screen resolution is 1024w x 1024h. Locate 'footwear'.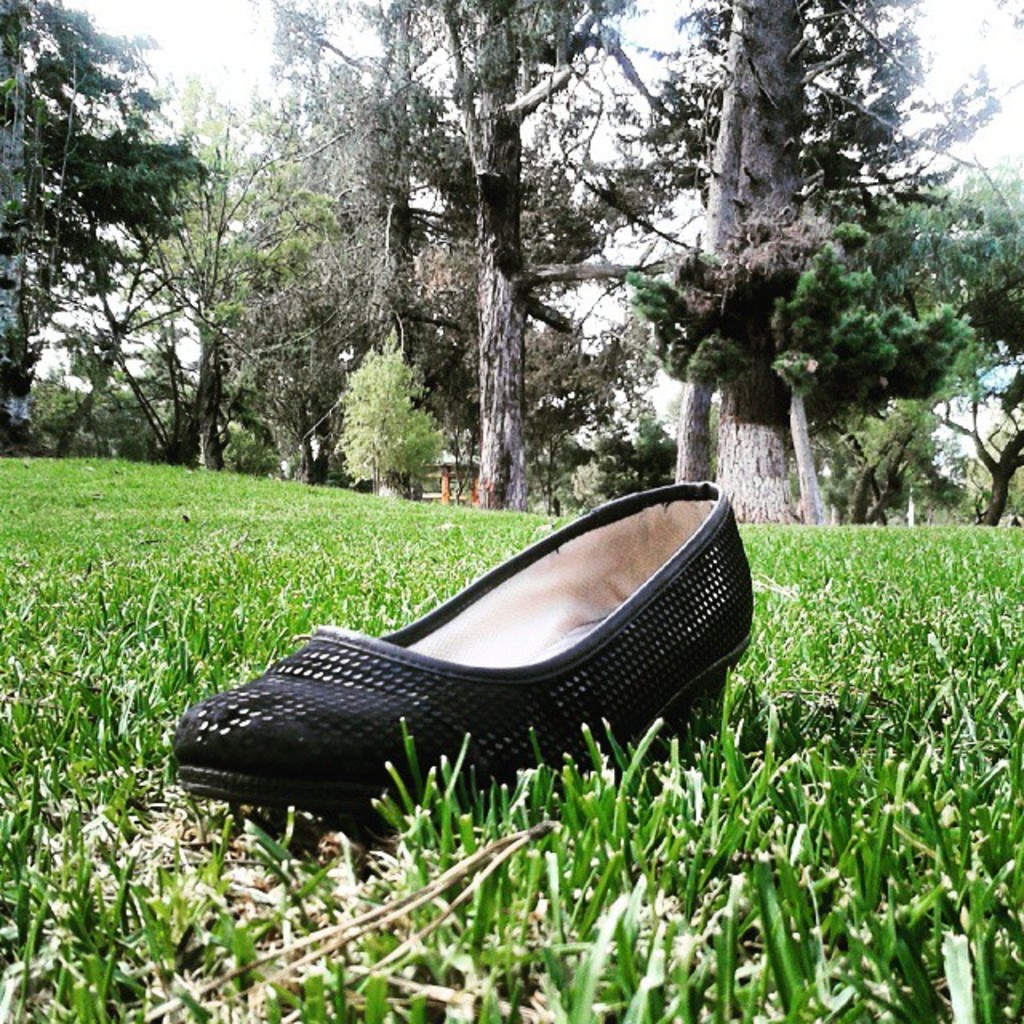
crop(171, 475, 758, 834).
